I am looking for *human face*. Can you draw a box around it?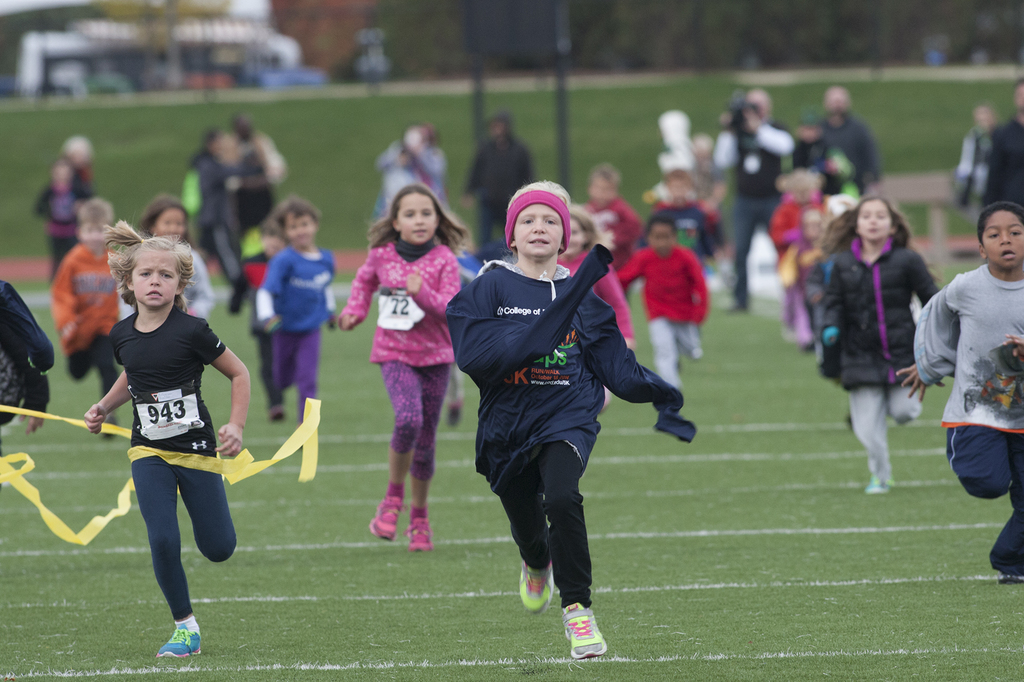
Sure, the bounding box is [81, 221, 105, 253].
